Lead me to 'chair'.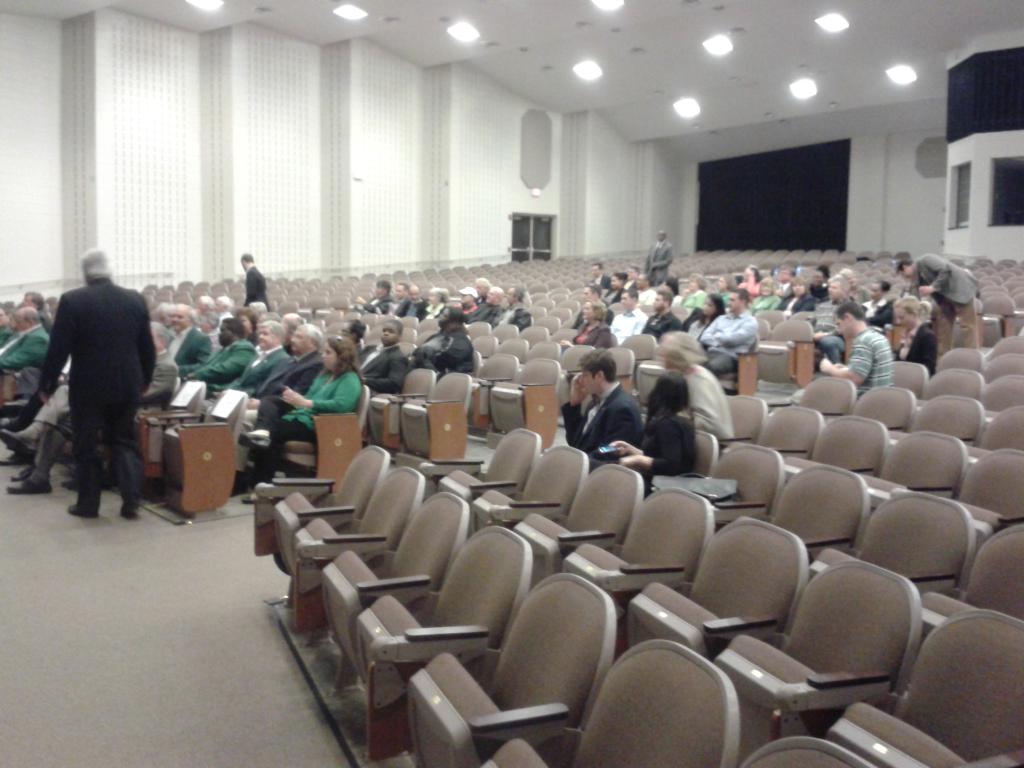
Lead to 768, 463, 870, 578.
